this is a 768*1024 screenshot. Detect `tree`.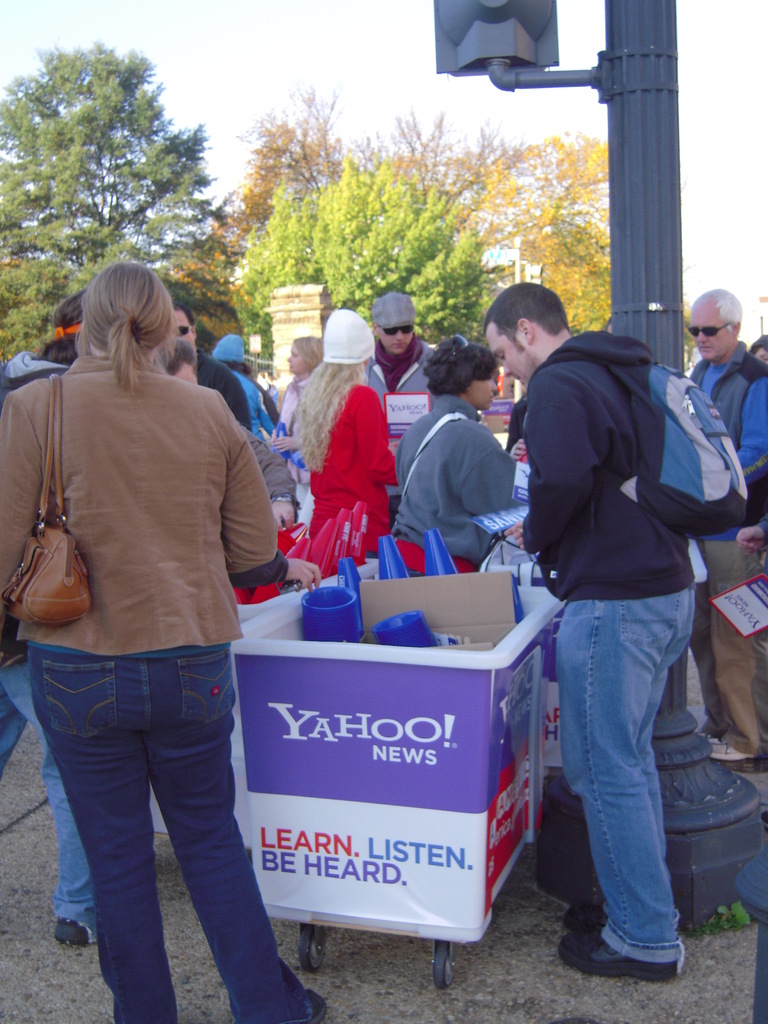
[264, 140, 503, 288].
